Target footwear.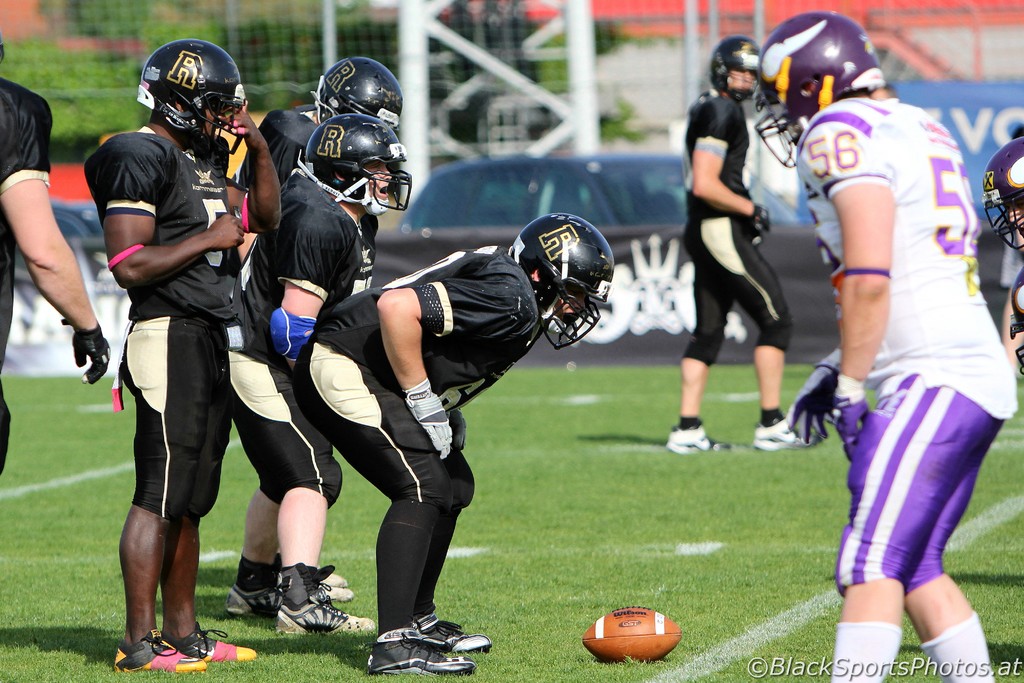
Target region: [x1=223, y1=551, x2=356, y2=618].
